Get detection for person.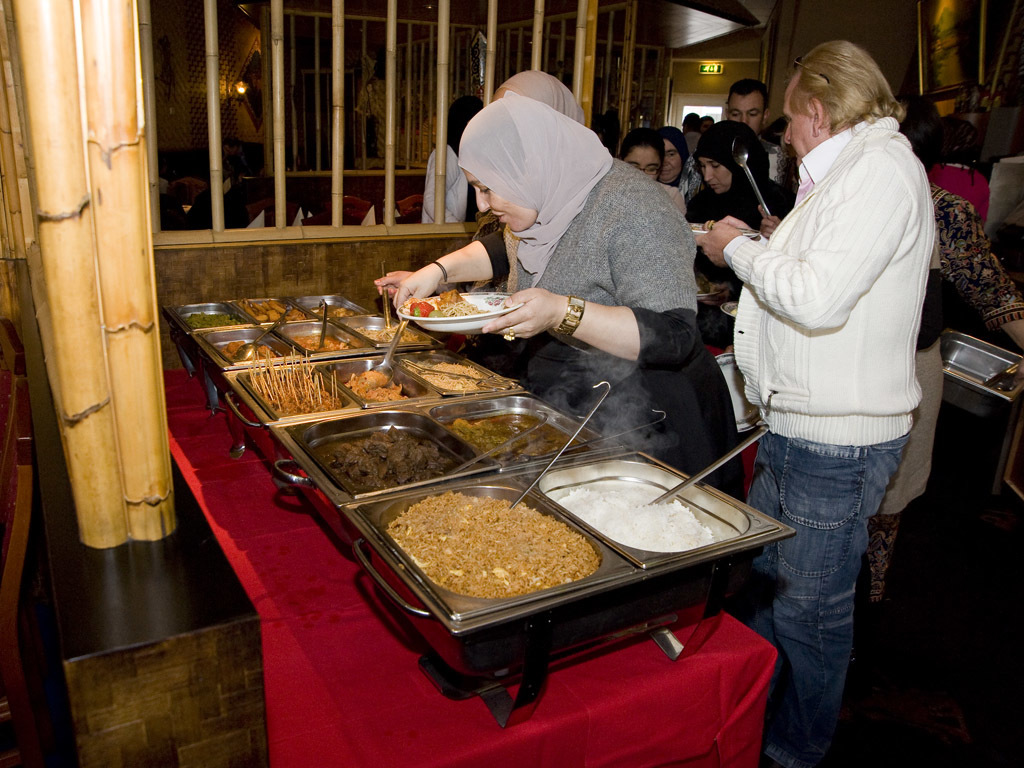
Detection: select_region(692, 144, 791, 236).
